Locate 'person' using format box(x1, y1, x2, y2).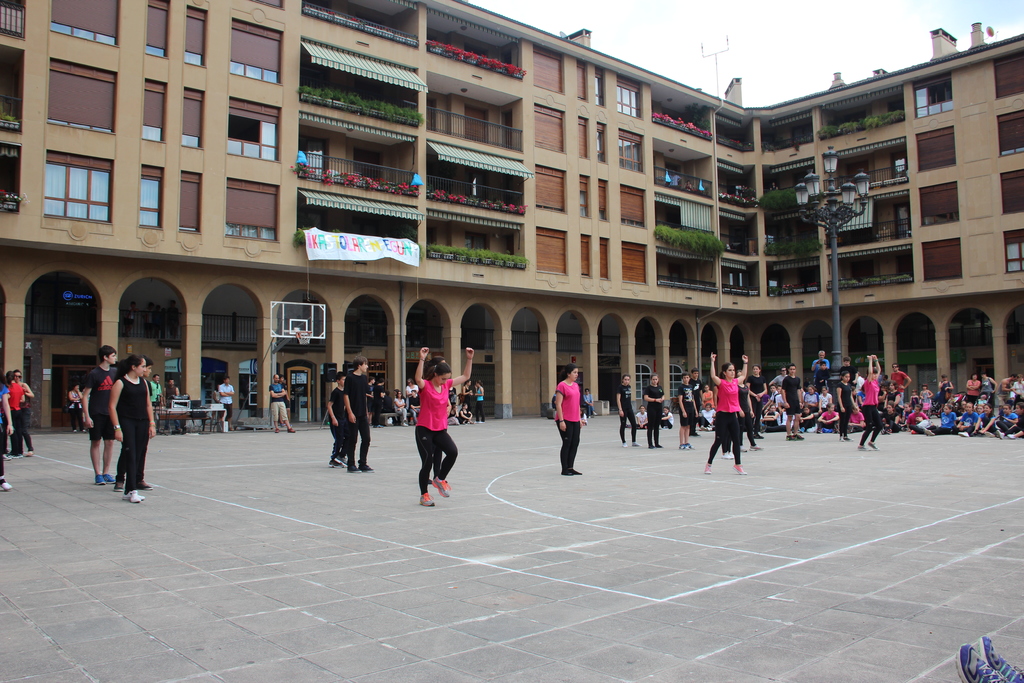
box(268, 374, 298, 434).
